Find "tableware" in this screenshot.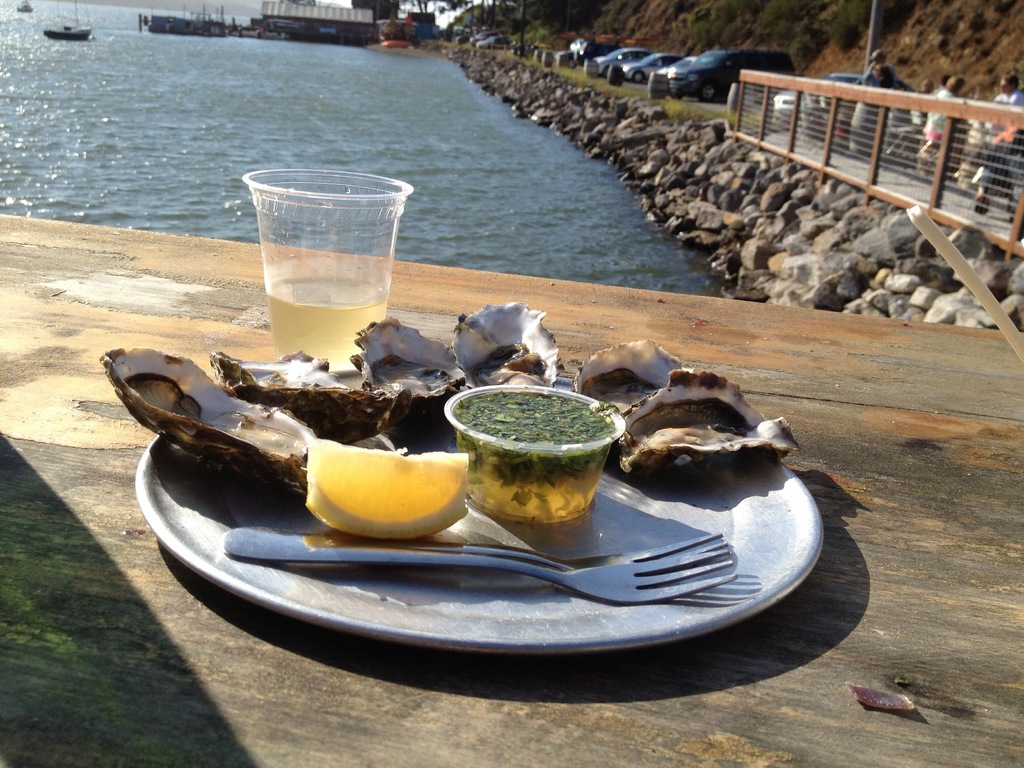
The bounding box for "tableware" is select_region(264, 525, 735, 564).
